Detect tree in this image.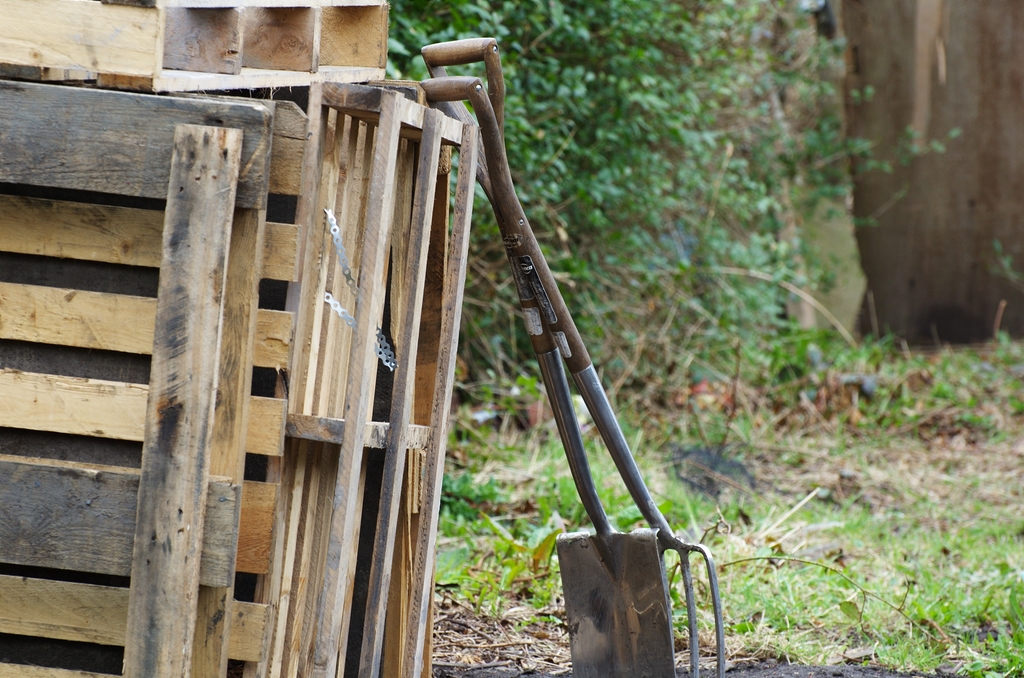
Detection: box=[385, 0, 957, 412].
